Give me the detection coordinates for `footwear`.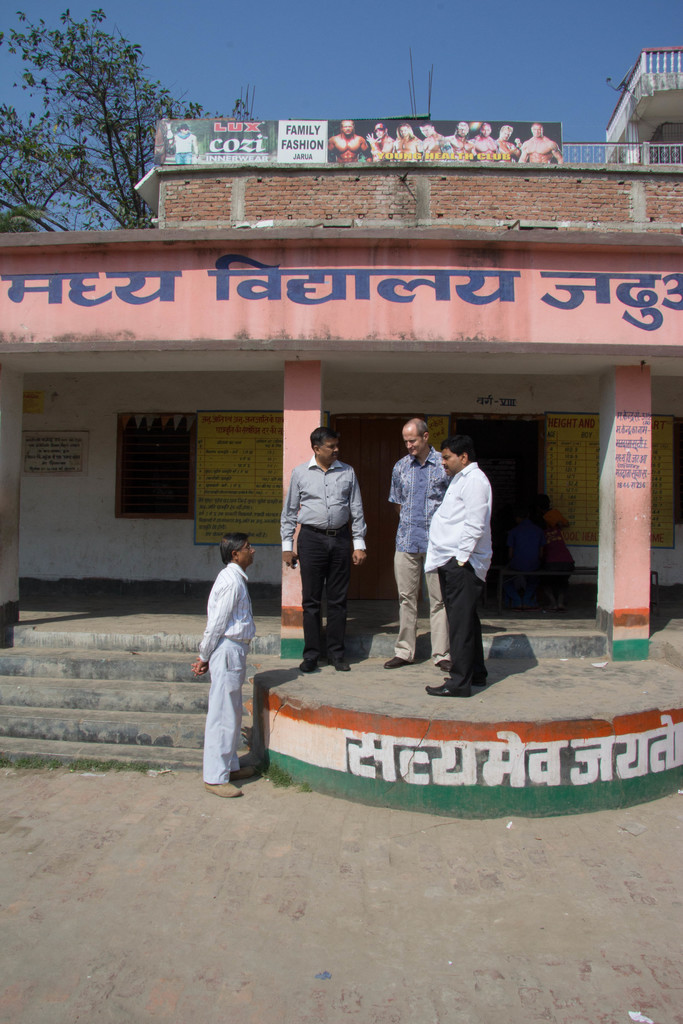
(437, 657, 456, 672).
